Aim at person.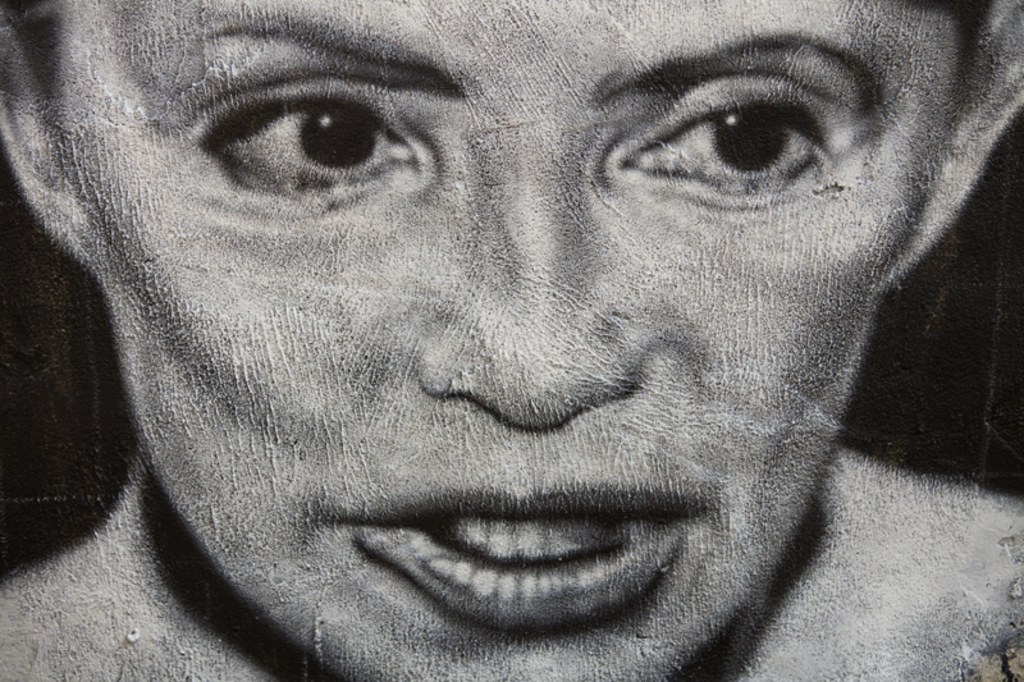
Aimed at (0, 0, 1023, 676).
